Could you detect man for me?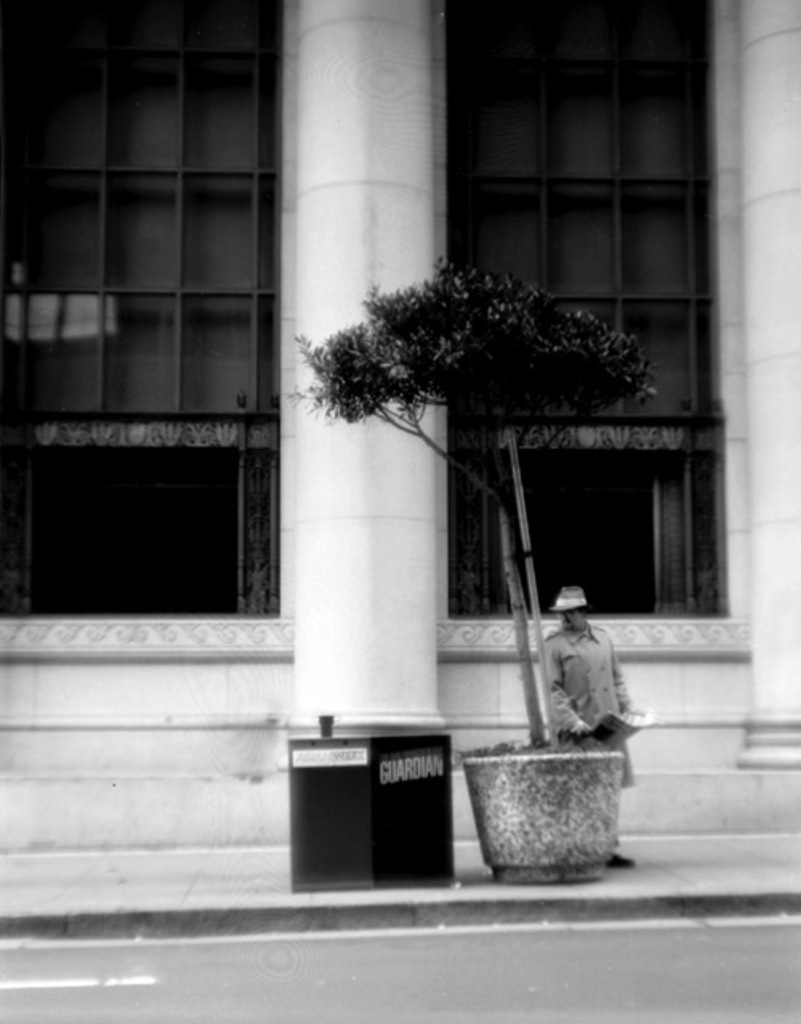
Detection result: BBox(537, 604, 650, 755).
